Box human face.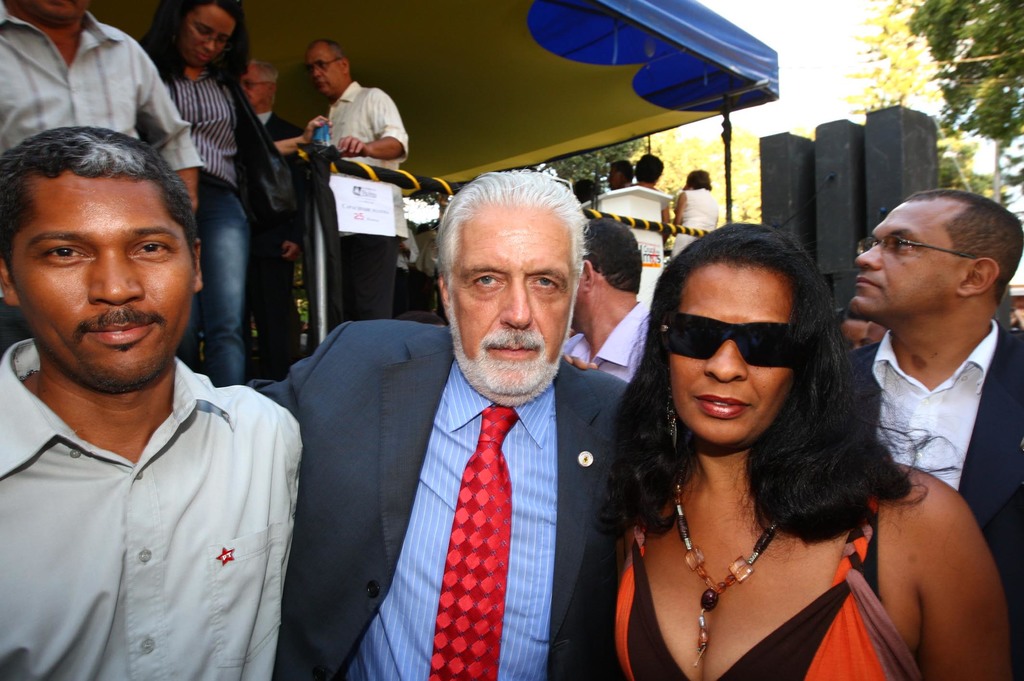
left=454, top=197, right=572, bottom=401.
